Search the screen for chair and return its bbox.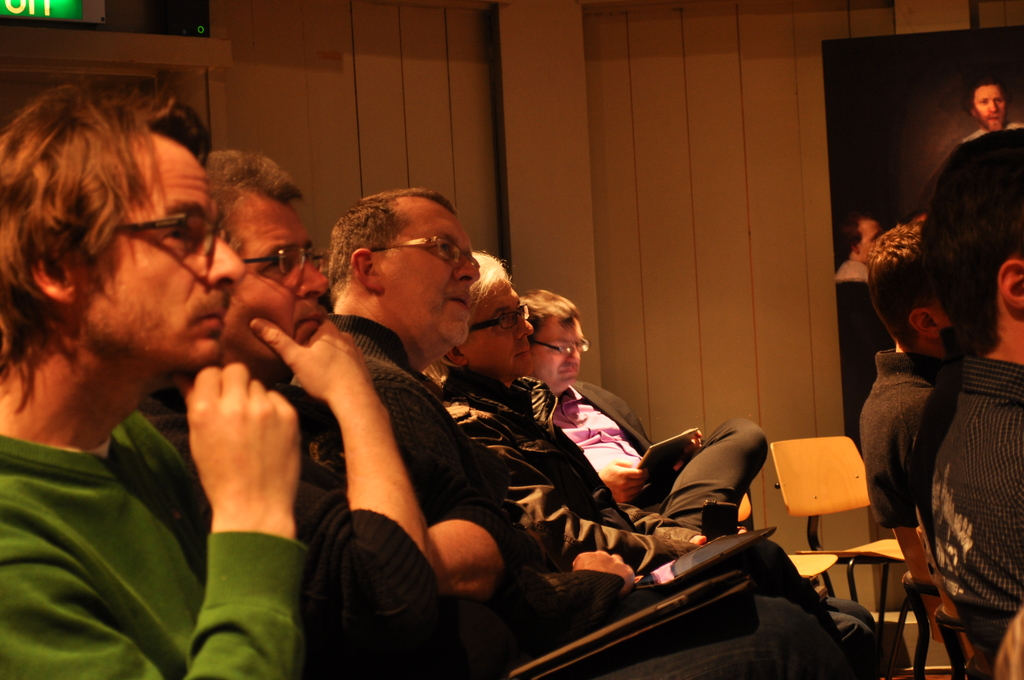
Found: 935:582:973:679.
